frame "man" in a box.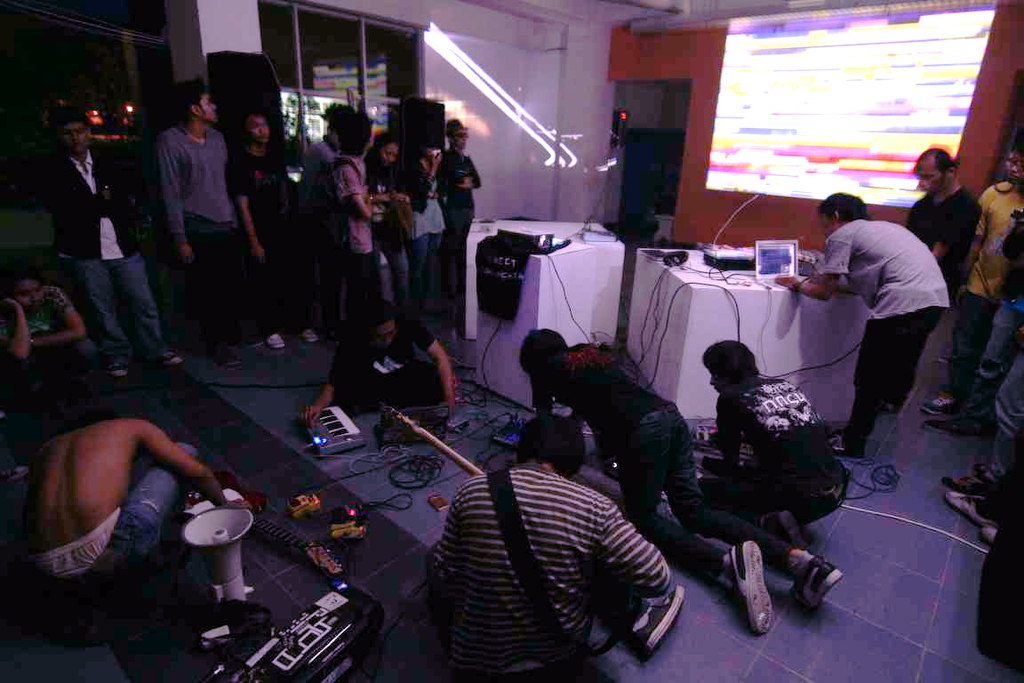
{"x1": 308, "y1": 302, "x2": 459, "y2": 447}.
